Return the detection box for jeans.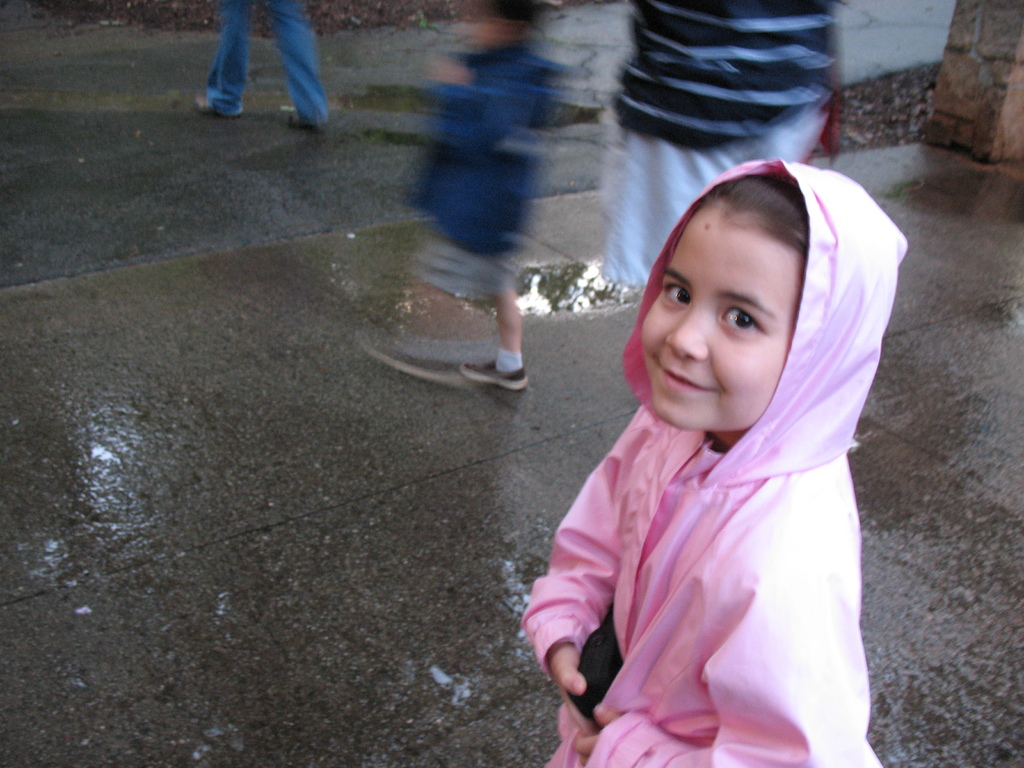
(left=204, top=1, right=332, bottom=124).
